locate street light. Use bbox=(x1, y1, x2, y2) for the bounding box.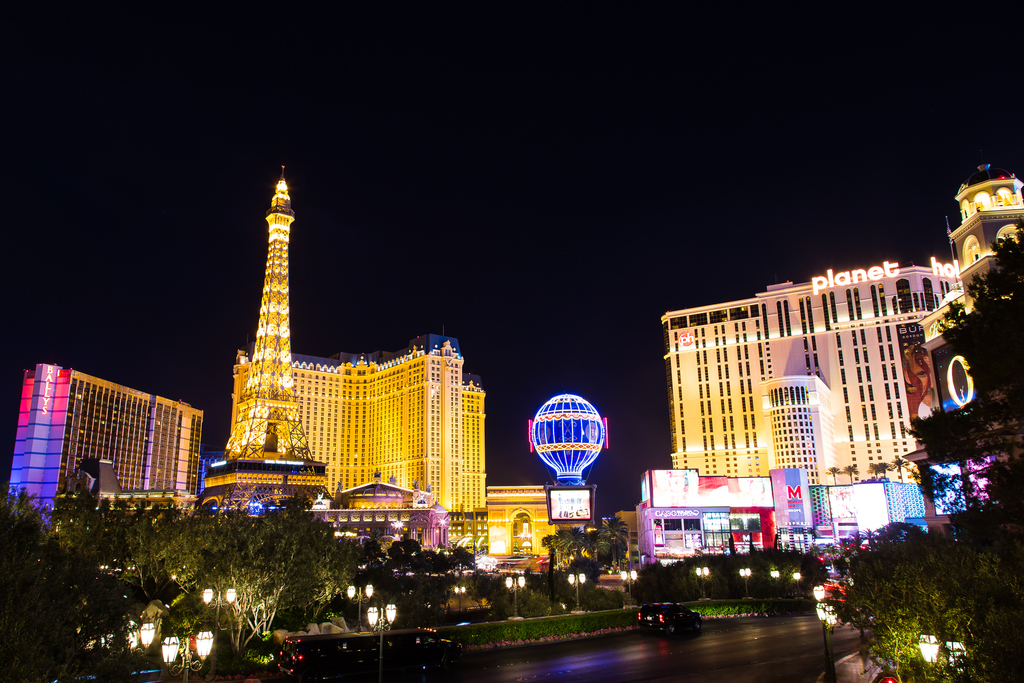
bbox=(563, 568, 586, 616).
